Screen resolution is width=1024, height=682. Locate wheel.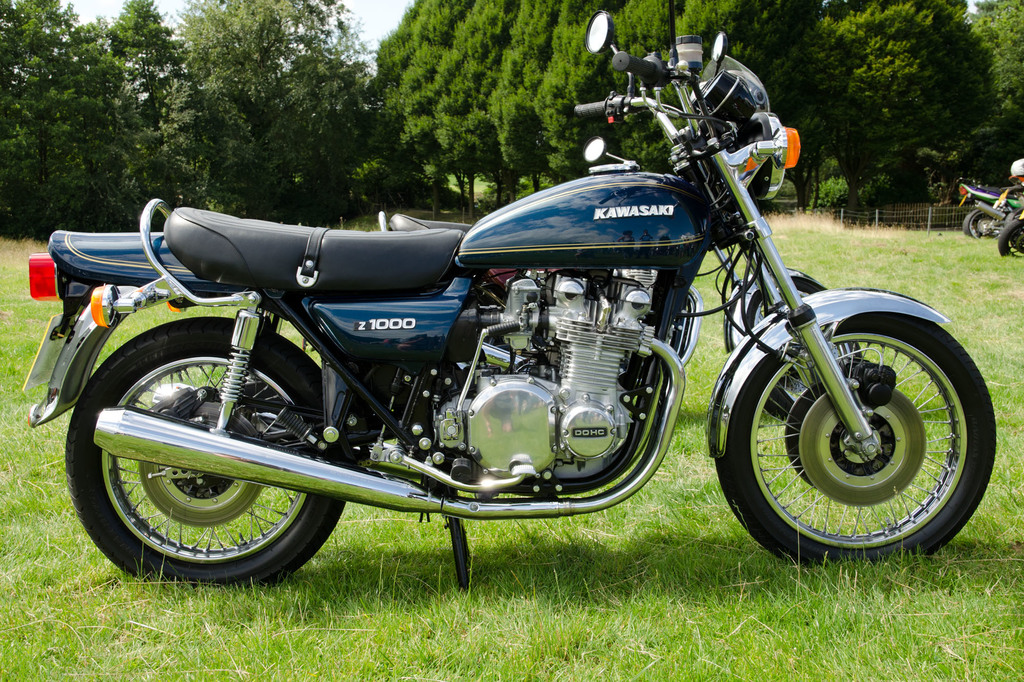
Rect(59, 308, 351, 590).
